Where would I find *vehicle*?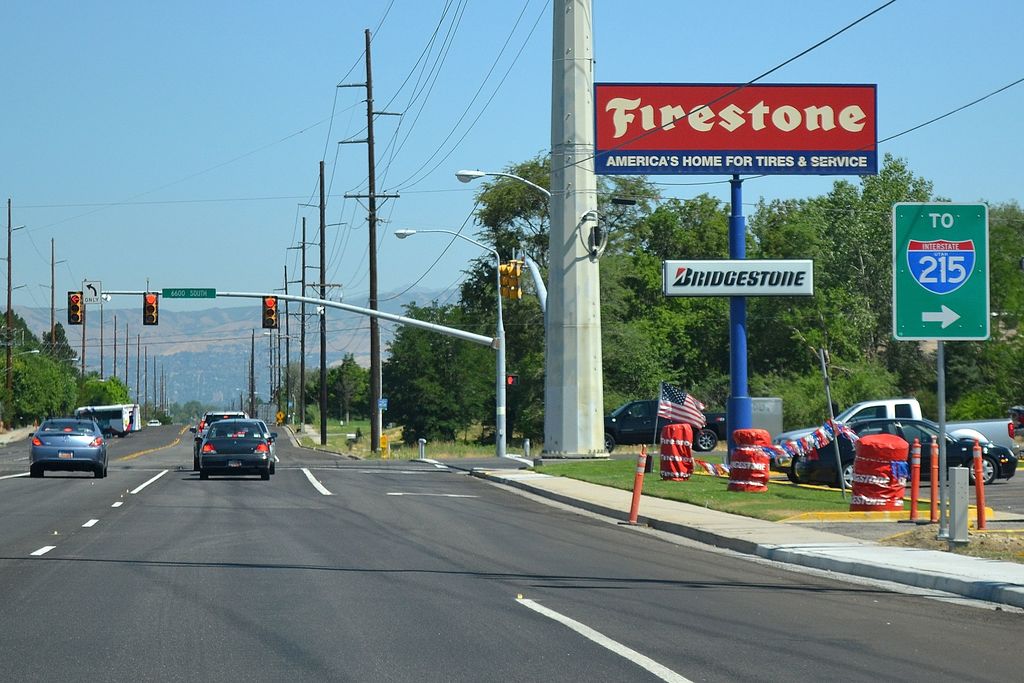
At 201:416:272:478.
